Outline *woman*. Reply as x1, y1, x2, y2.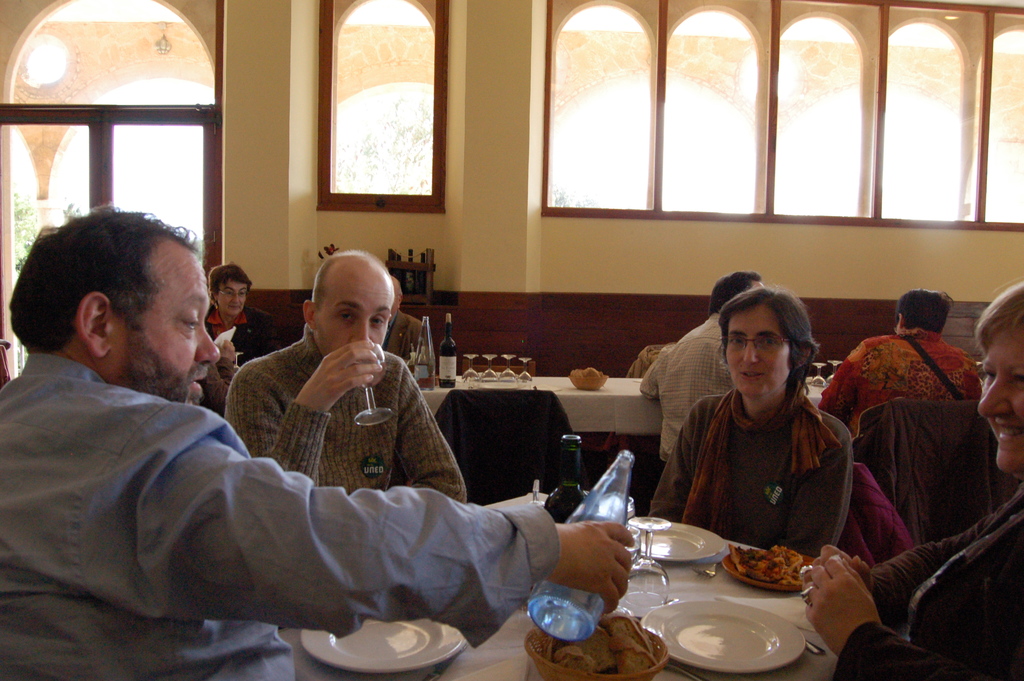
650, 281, 888, 586.
